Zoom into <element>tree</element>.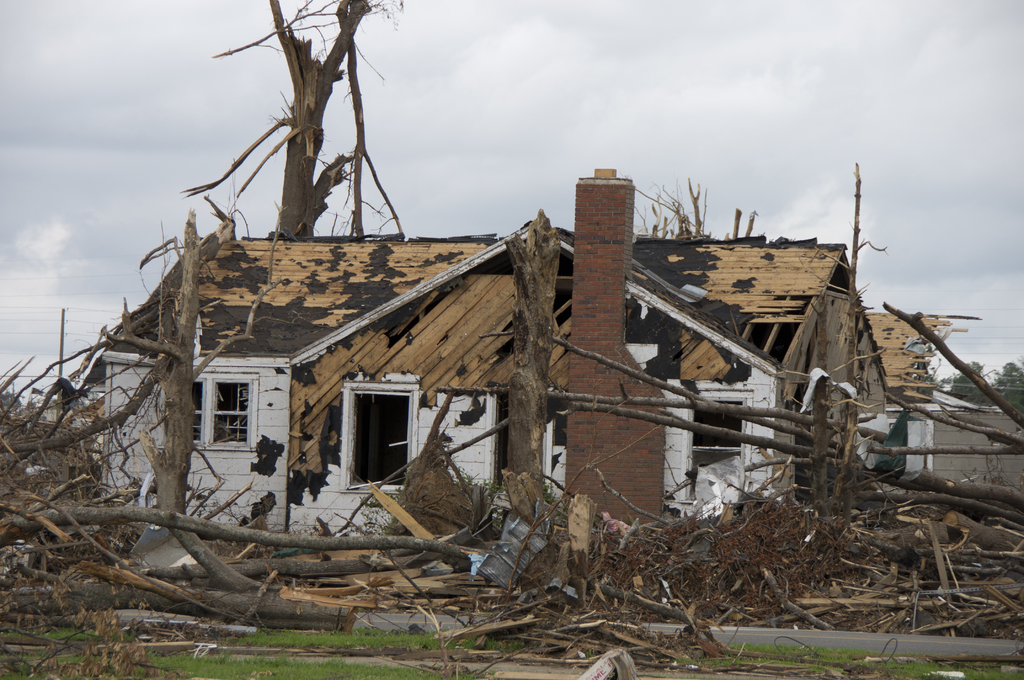
Zoom target: 986:355:1023:428.
